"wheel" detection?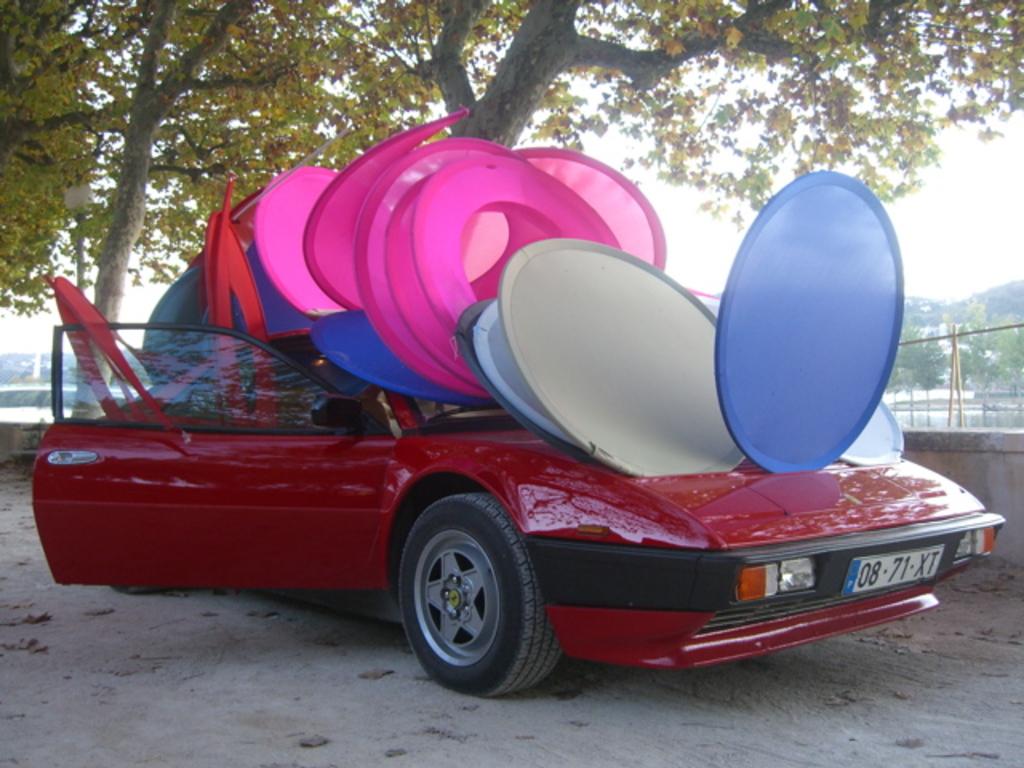
rect(387, 499, 565, 701)
